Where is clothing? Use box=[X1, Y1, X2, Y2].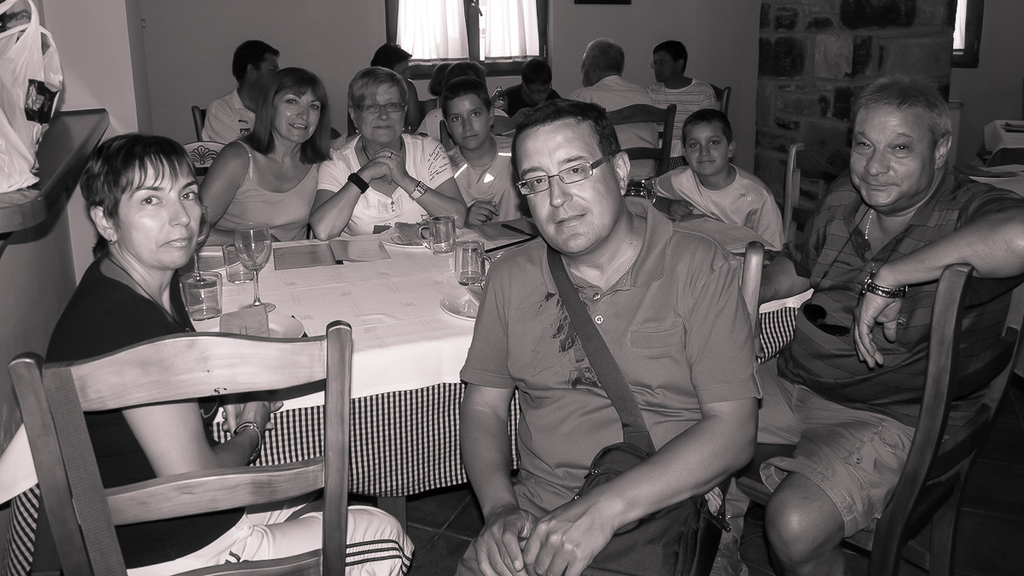
box=[446, 126, 522, 212].
